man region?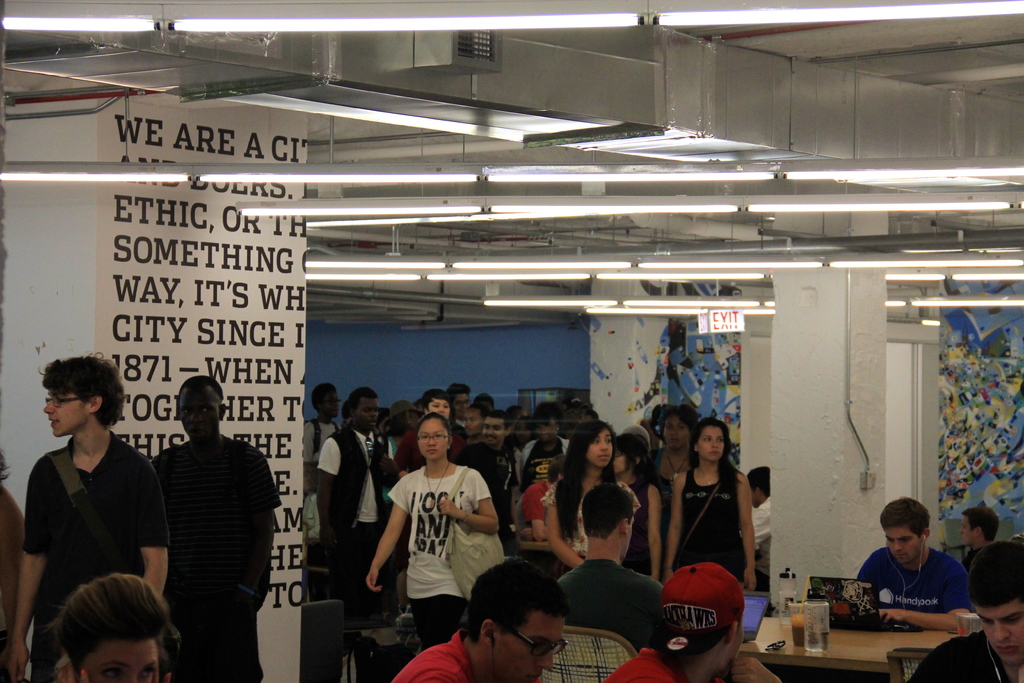
<box>6,352,170,682</box>
